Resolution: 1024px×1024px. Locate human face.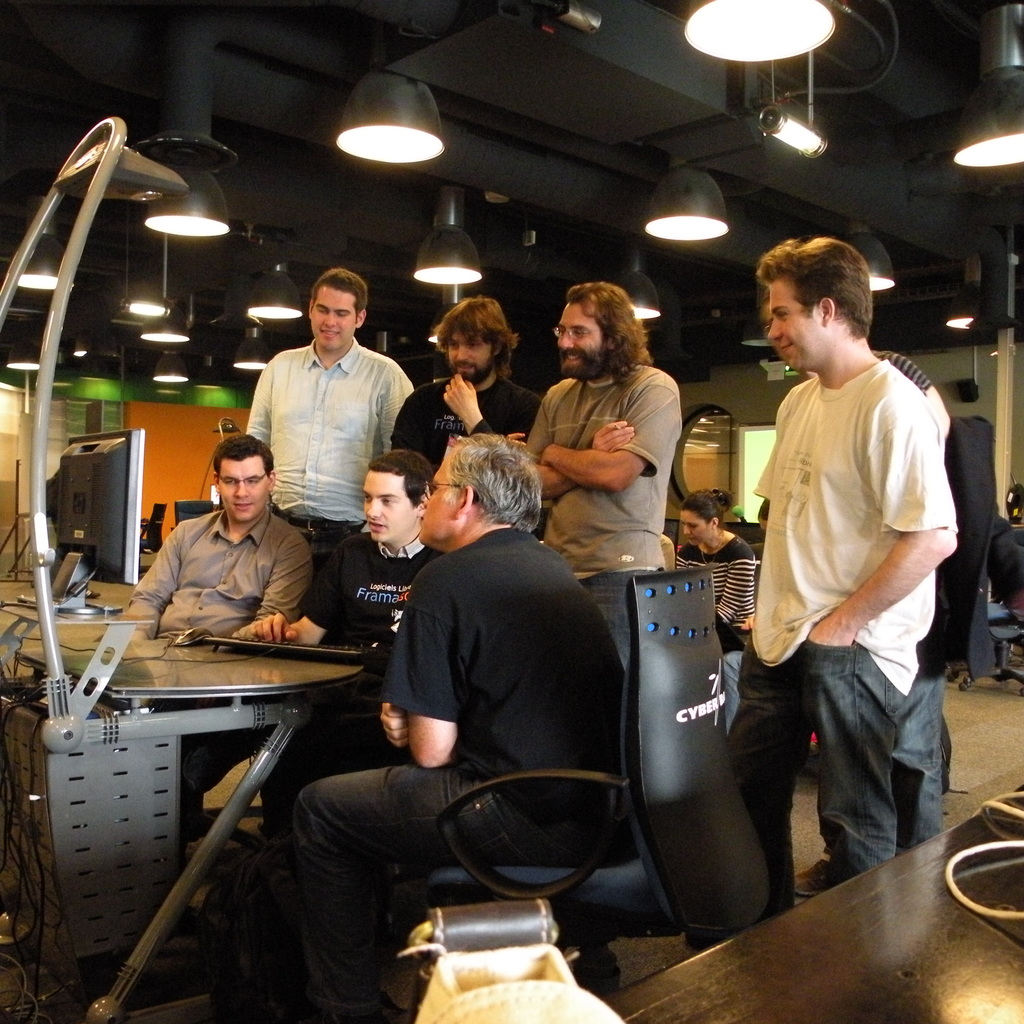
box=[221, 457, 263, 527].
